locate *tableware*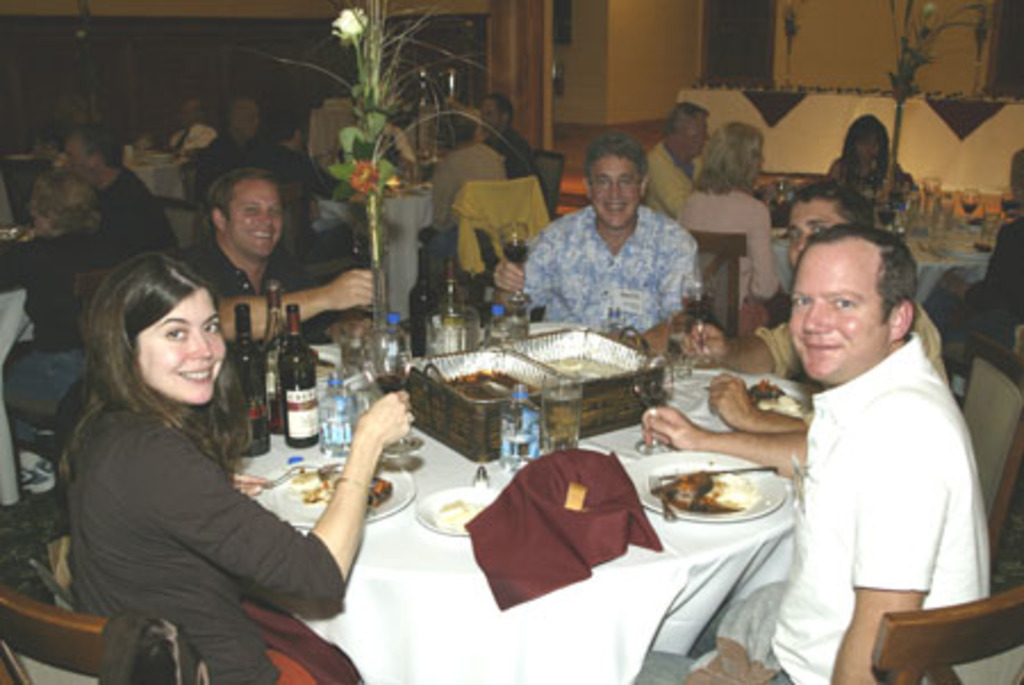
<region>633, 453, 783, 551</region>
